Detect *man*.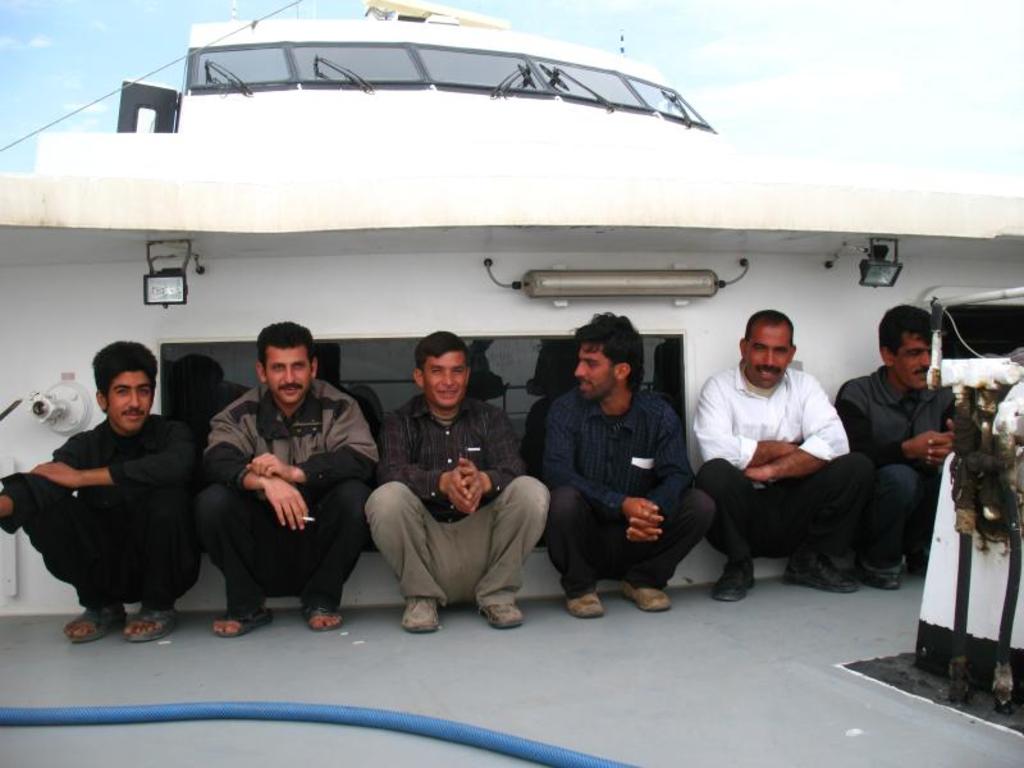
Detected at BBox(541, 310, 718, 618).
